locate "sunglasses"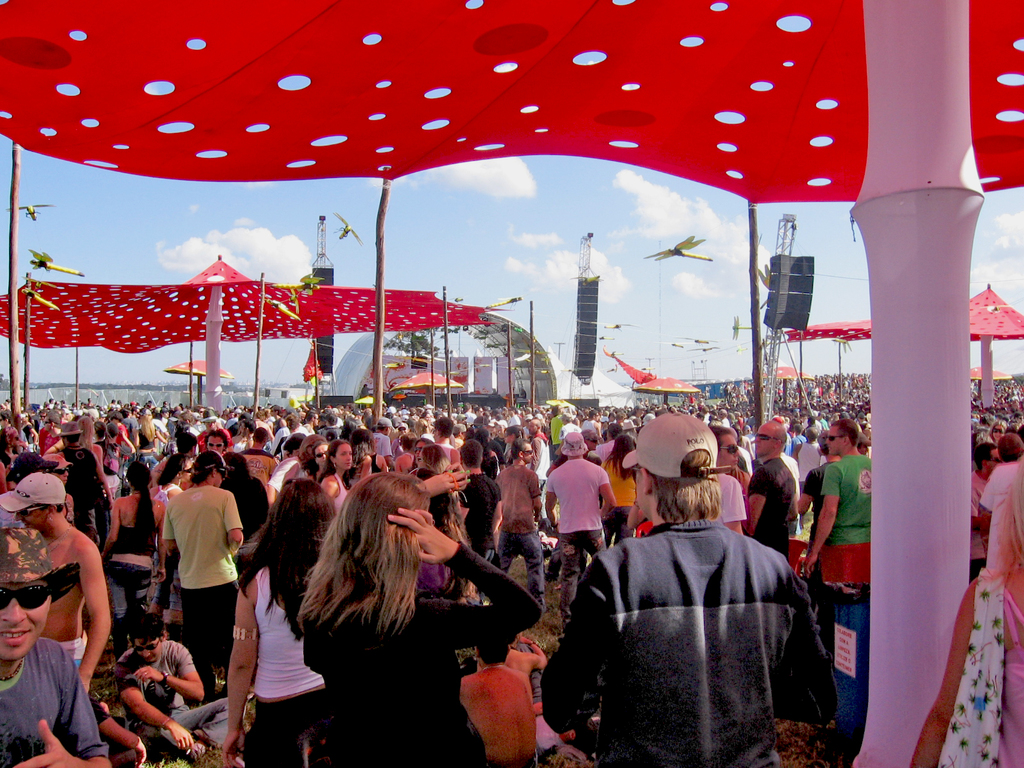
{"x1": 205, "y1": 442, "x2": 226, "y2": 448}
